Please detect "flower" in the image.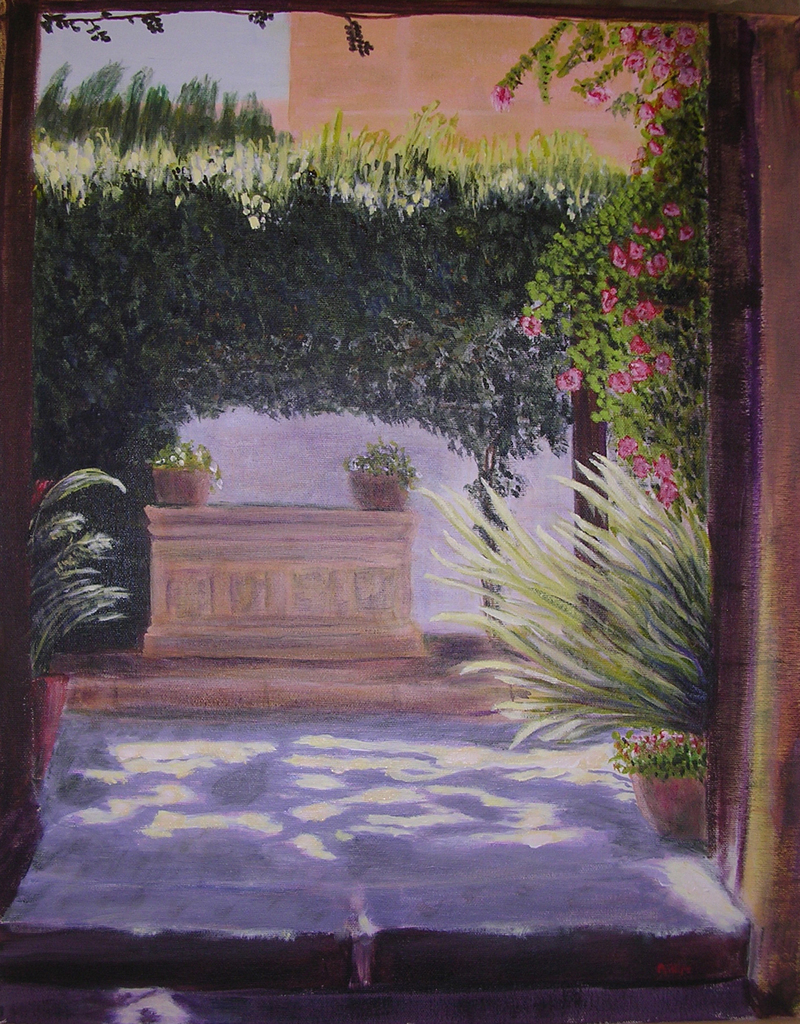
select_region(675, 225, 694, 243).
